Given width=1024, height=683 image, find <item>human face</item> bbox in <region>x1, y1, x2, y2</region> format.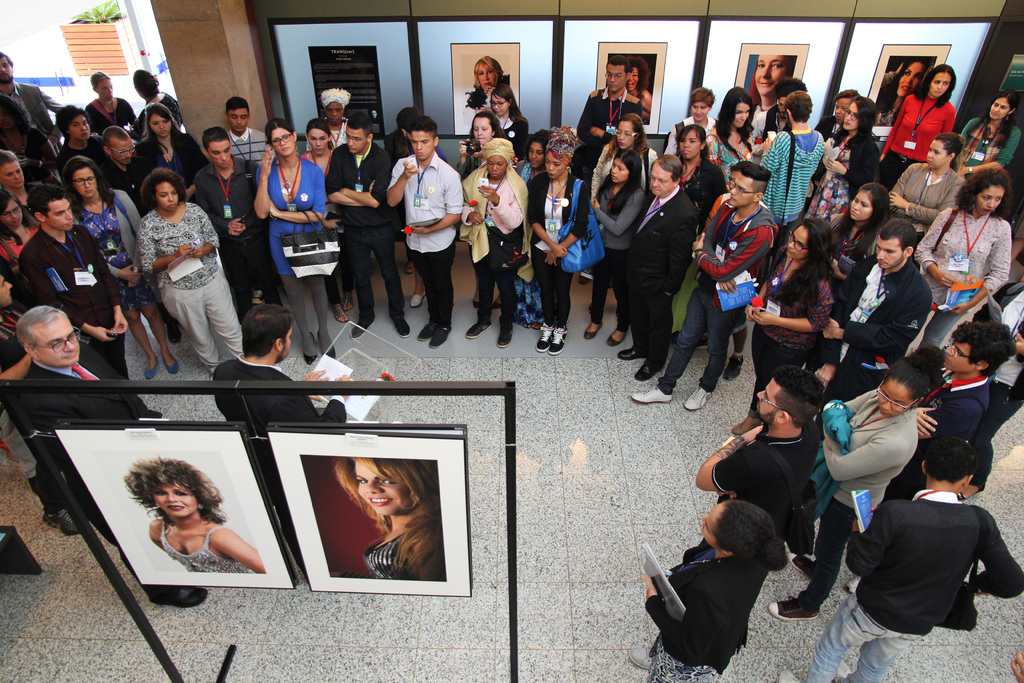
<region>753, 379, 781, 420</region>.
